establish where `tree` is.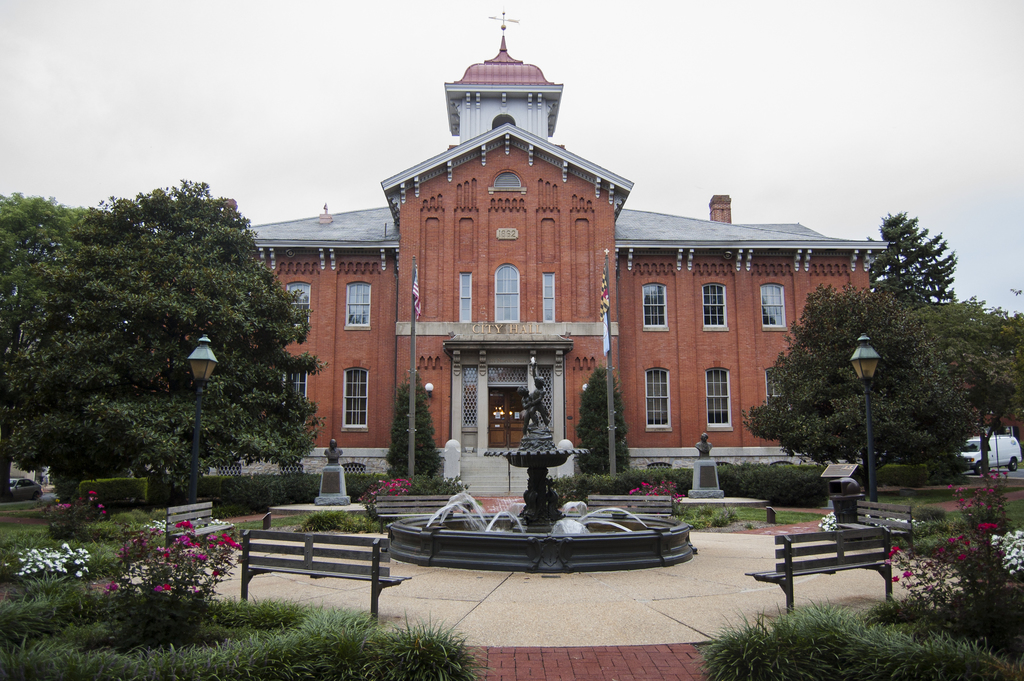
Established at 908 288 1023 474.
